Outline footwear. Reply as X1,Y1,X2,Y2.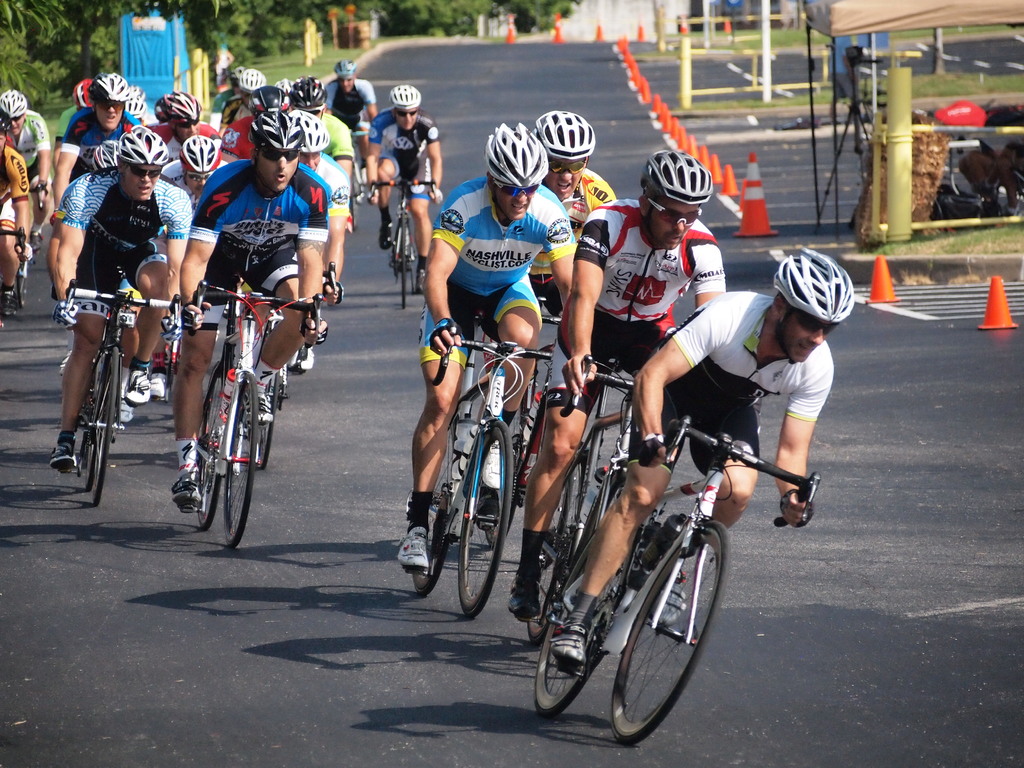
288,342,314,367.
